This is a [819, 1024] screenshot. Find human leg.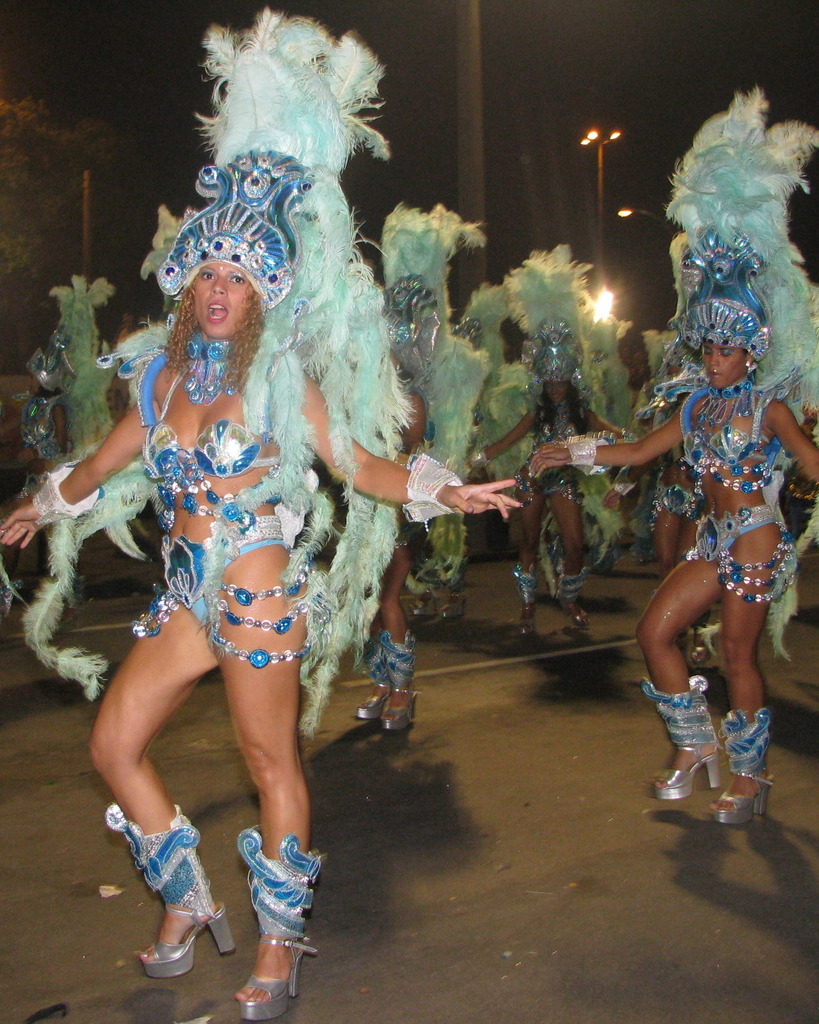
Bounding box: [x1=705, y1=529, x2=770, y2=826].
